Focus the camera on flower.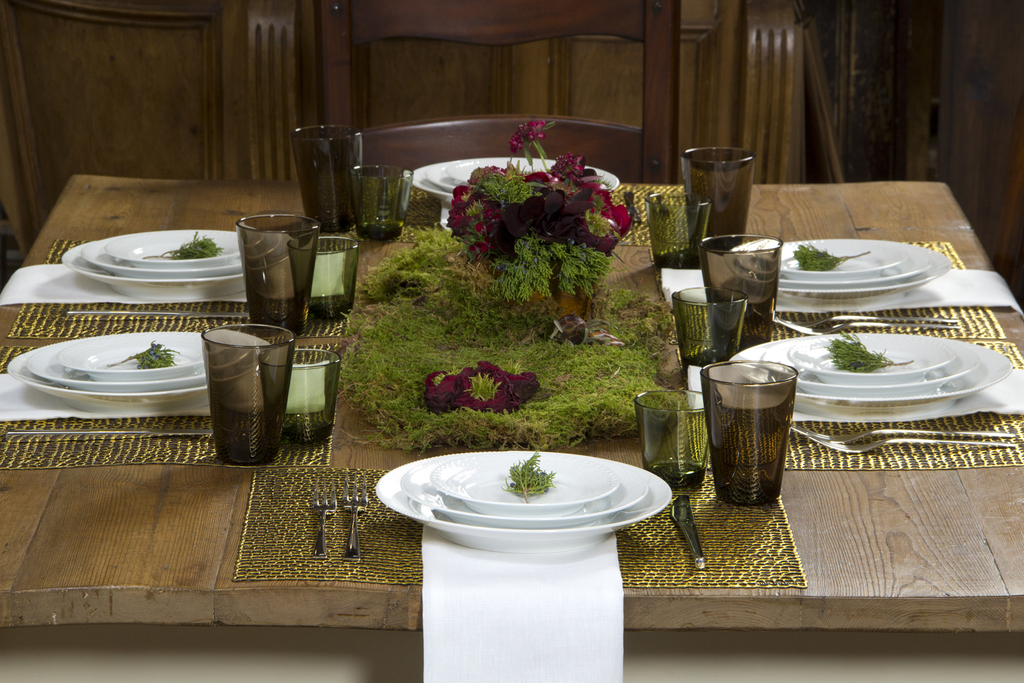
Focus region: left=426, top=353, right=552, bottom=414.
